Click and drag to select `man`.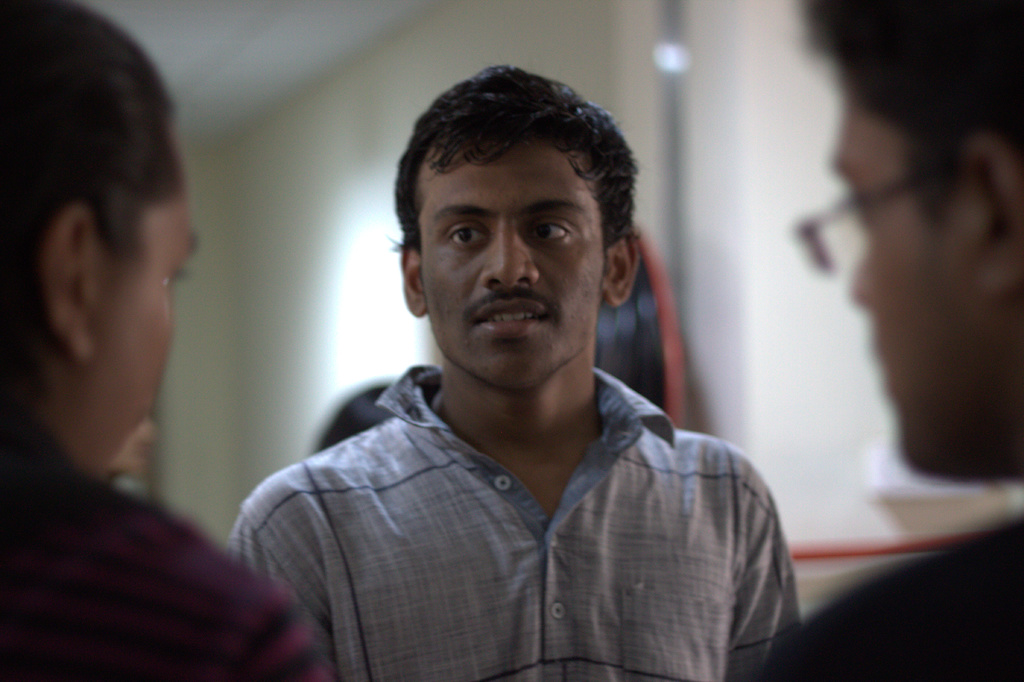
Selection: 758/0/1023/681.
